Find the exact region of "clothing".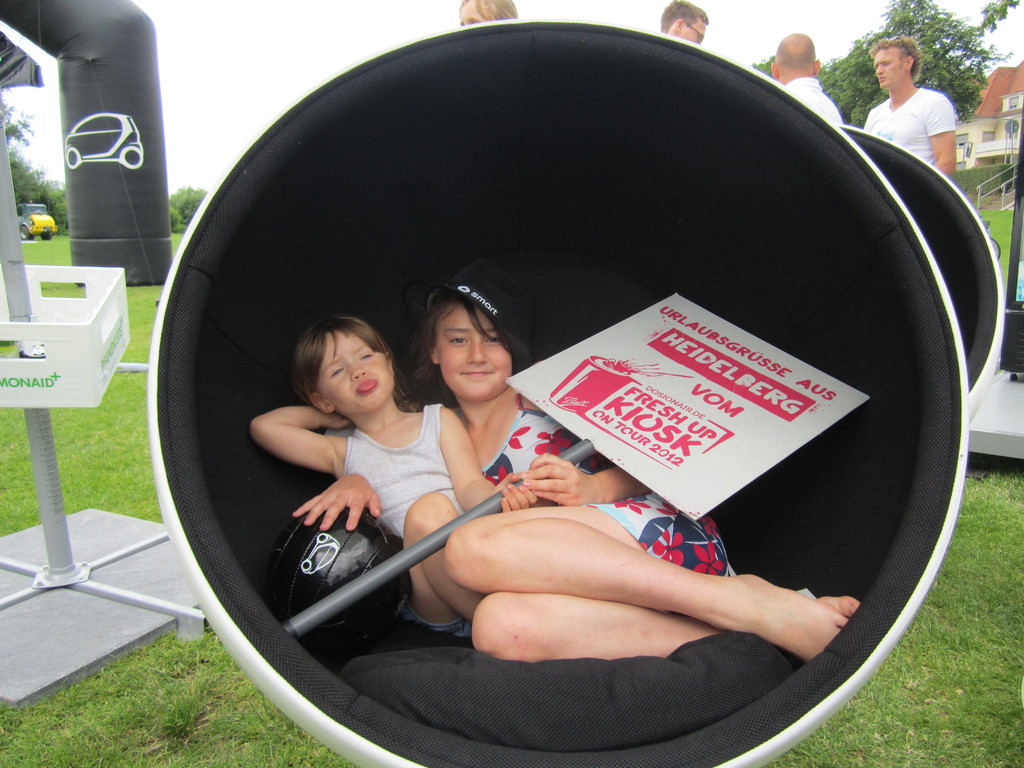
Exact region: box(480, 383, 734, 595).
